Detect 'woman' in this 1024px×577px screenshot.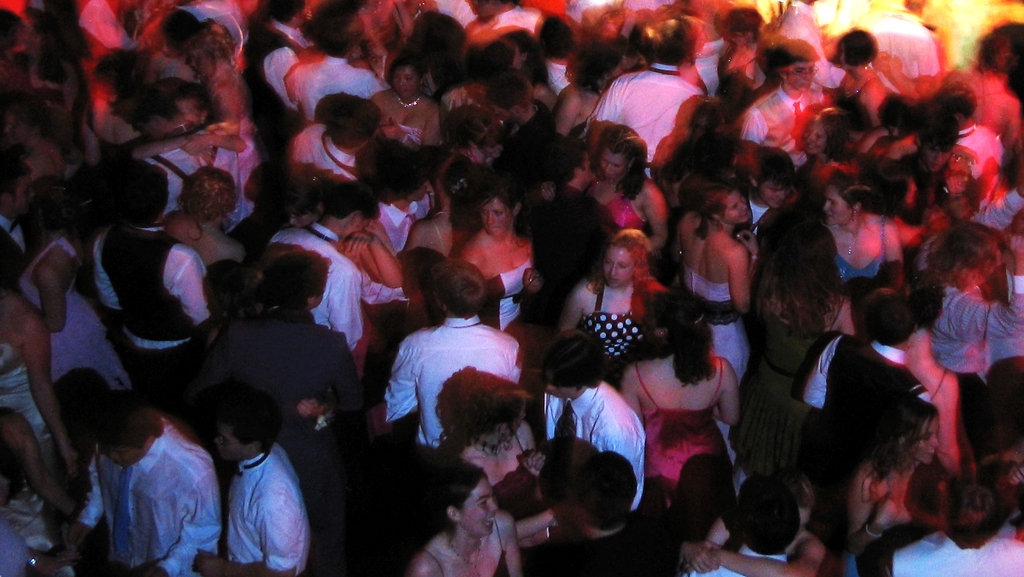
Detection: [622, 293, 735, 489].
